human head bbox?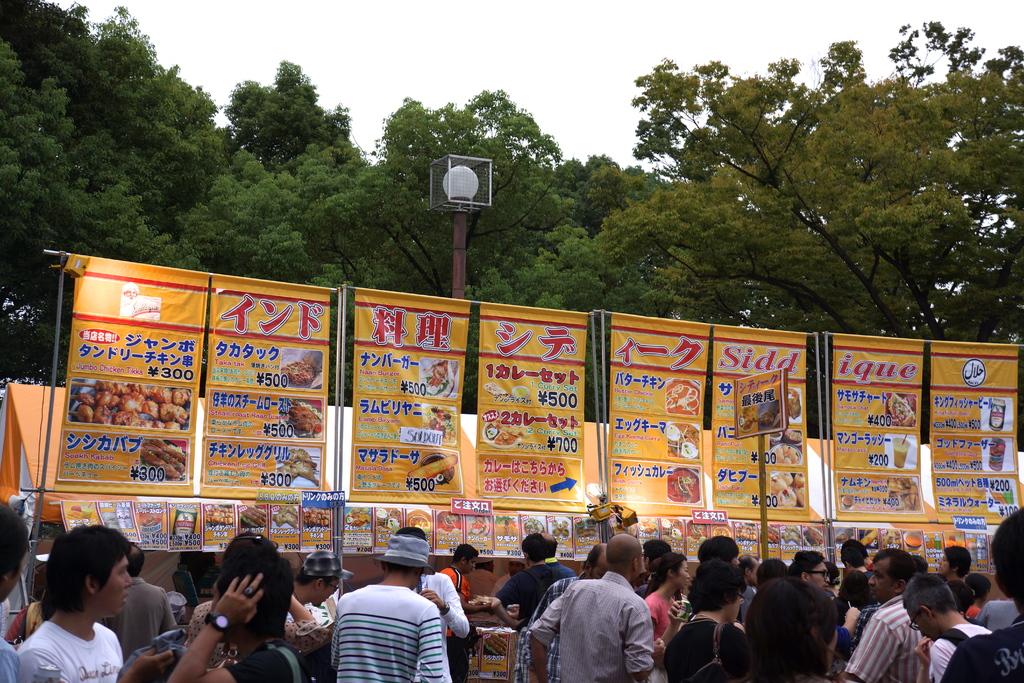
(793, 554, 831, 591)
